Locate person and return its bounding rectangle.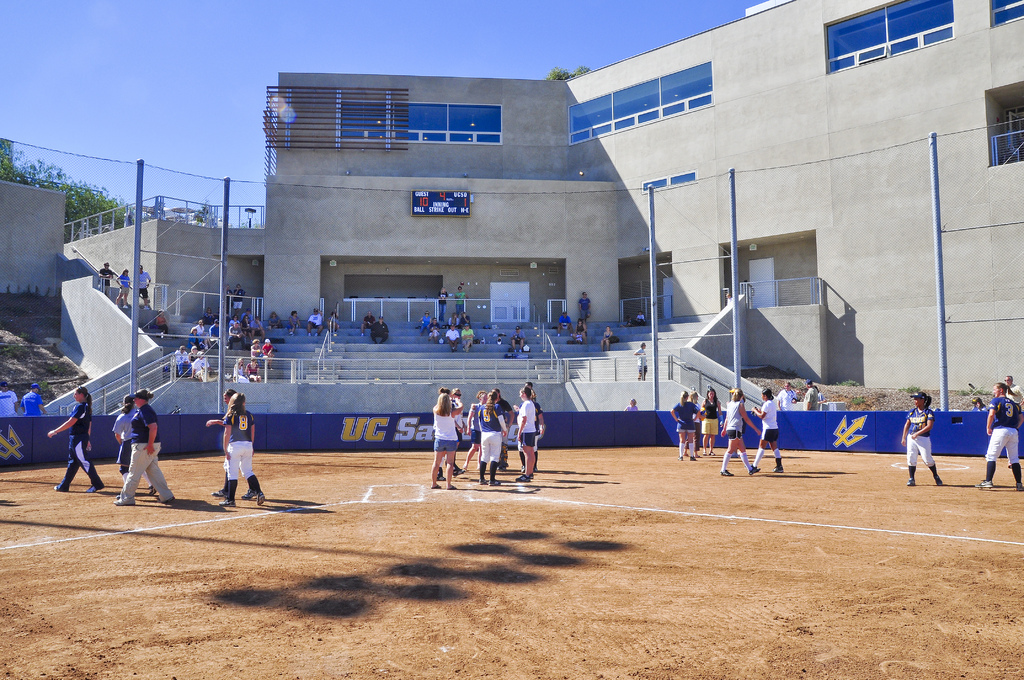
{"x1": 634, "y1": 337, "x2": 652, "y2": 379}.
